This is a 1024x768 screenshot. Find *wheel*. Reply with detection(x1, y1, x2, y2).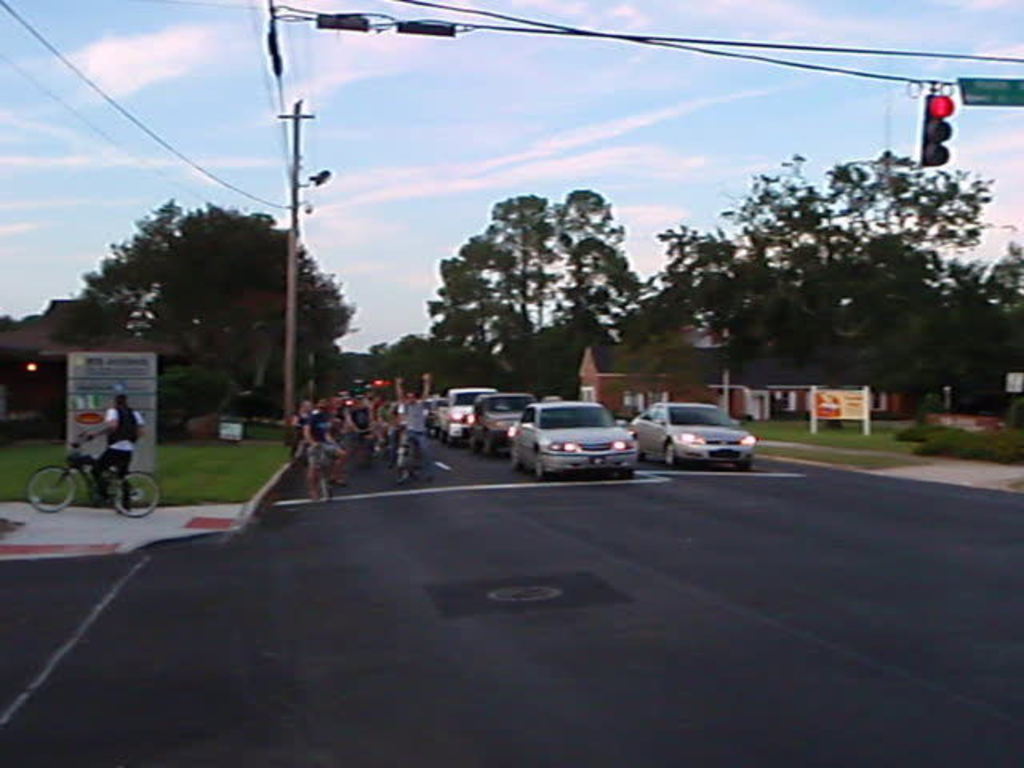
detection(504, 440, 517, 467).
